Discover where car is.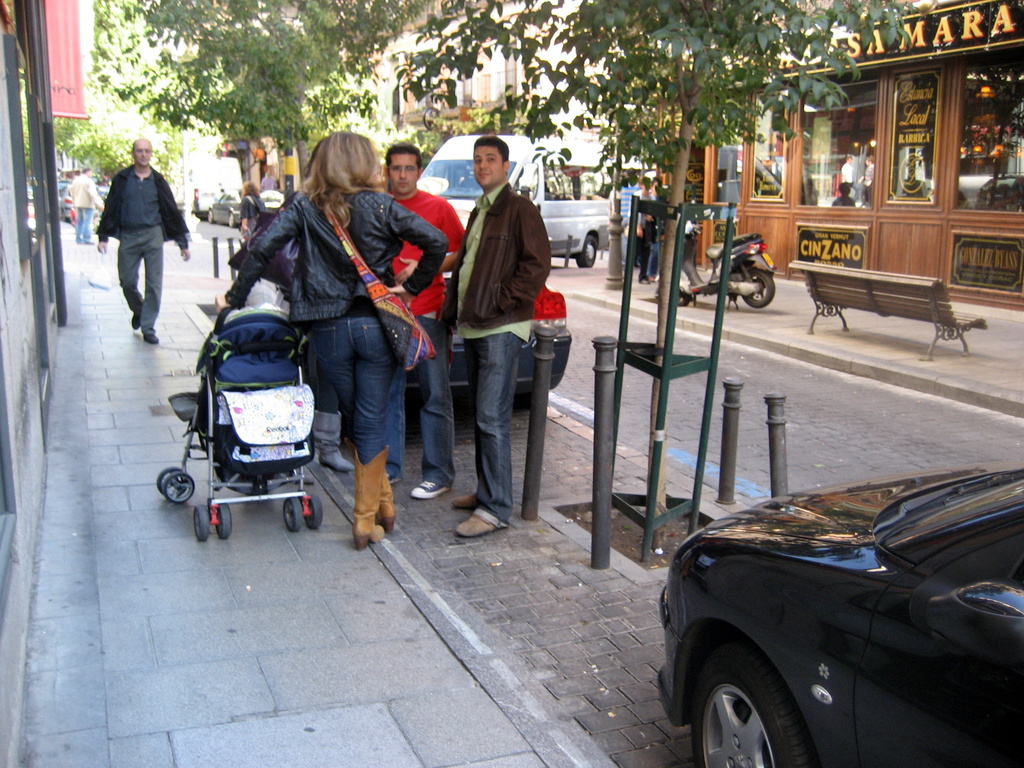
Discovered at [657,459,1023,767].
